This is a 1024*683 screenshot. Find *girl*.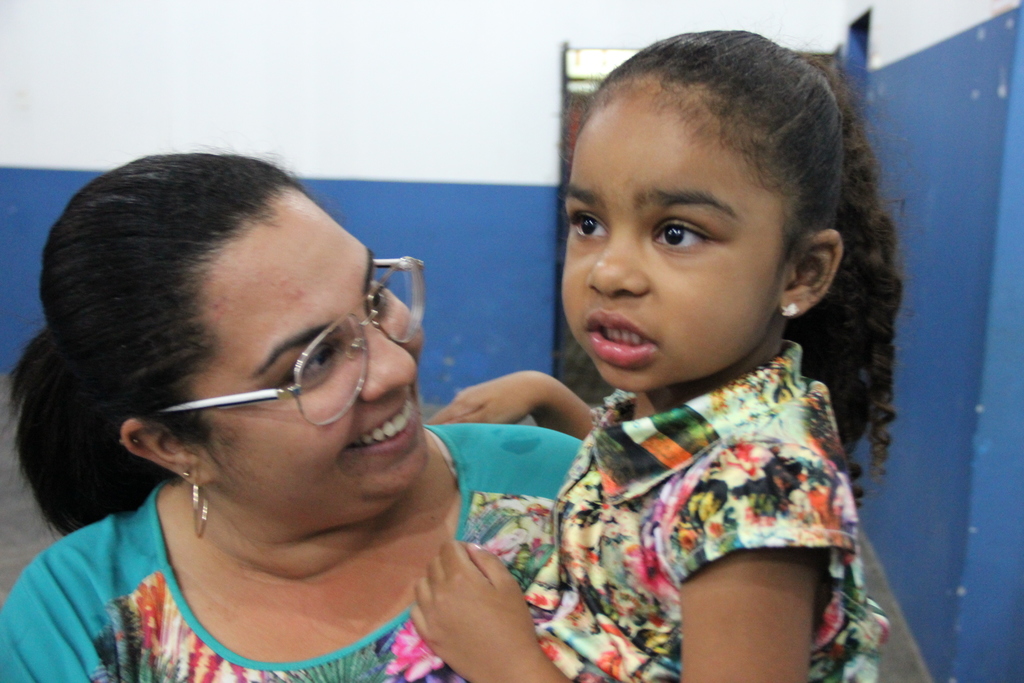
Bounding box: select_region(408, 25, 893, 682).
